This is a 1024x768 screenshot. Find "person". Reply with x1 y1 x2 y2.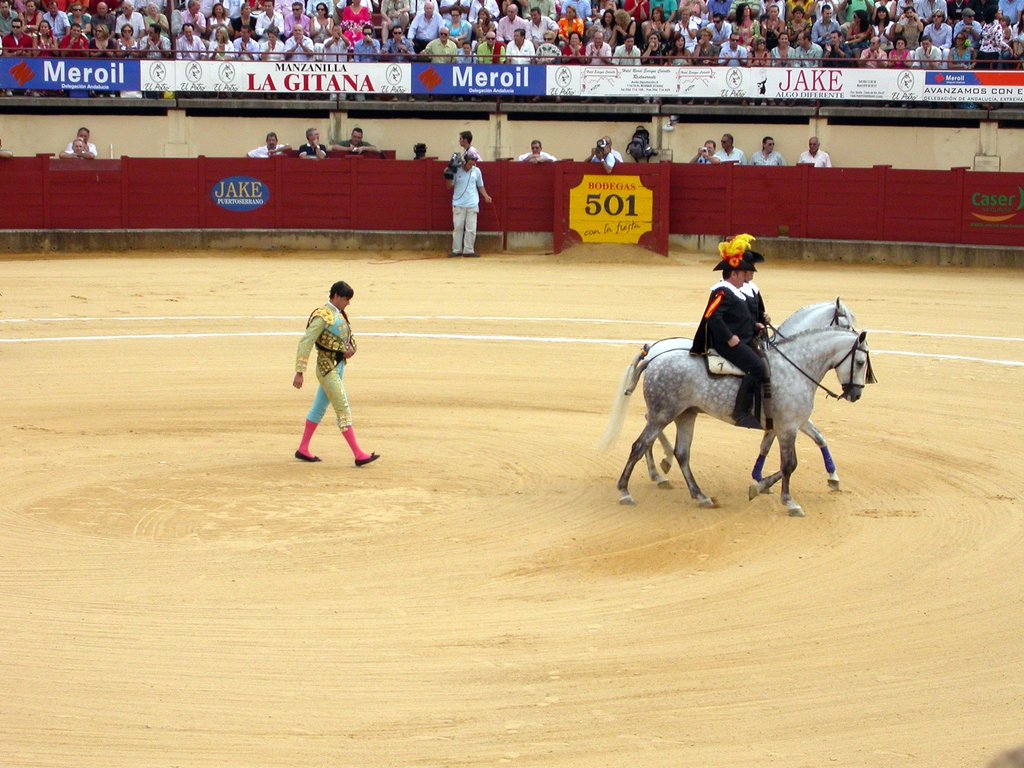
690 141 724 161.
